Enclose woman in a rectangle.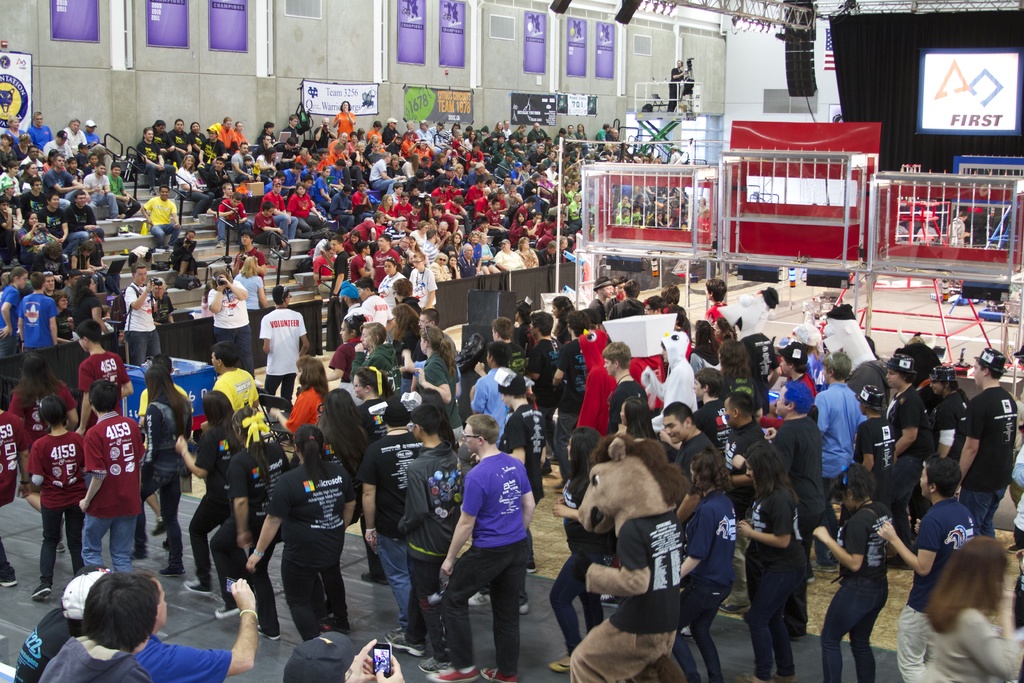
[316, 386, 377, 516].
